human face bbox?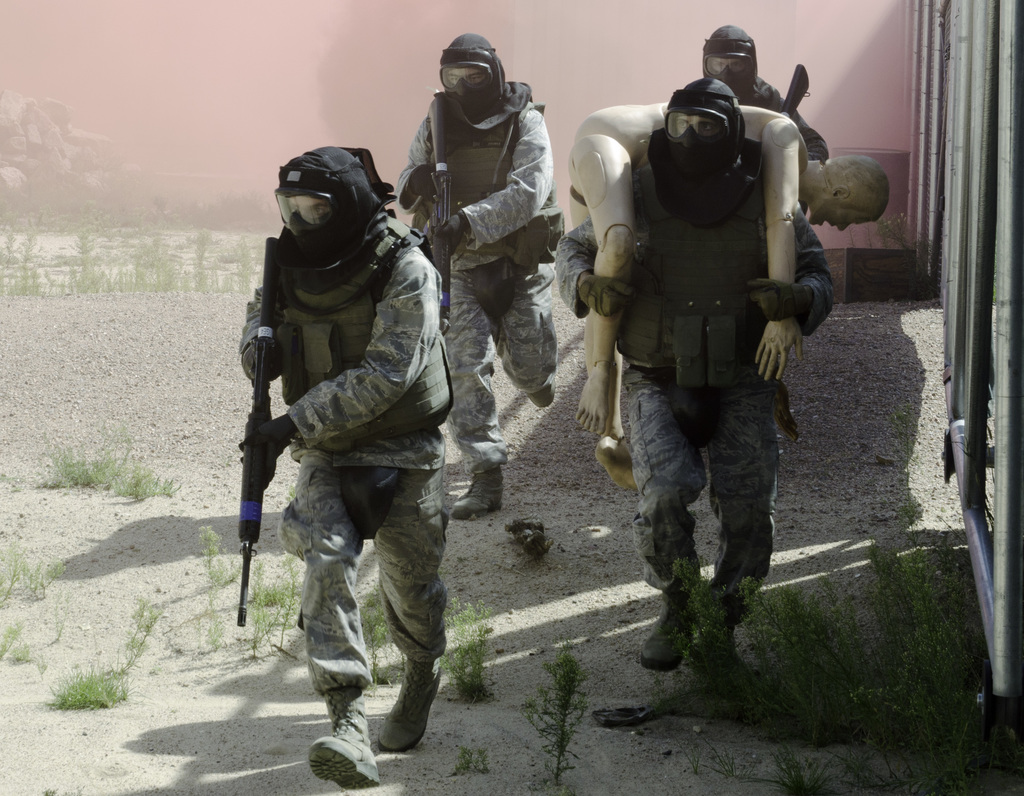
808:208:868:228
